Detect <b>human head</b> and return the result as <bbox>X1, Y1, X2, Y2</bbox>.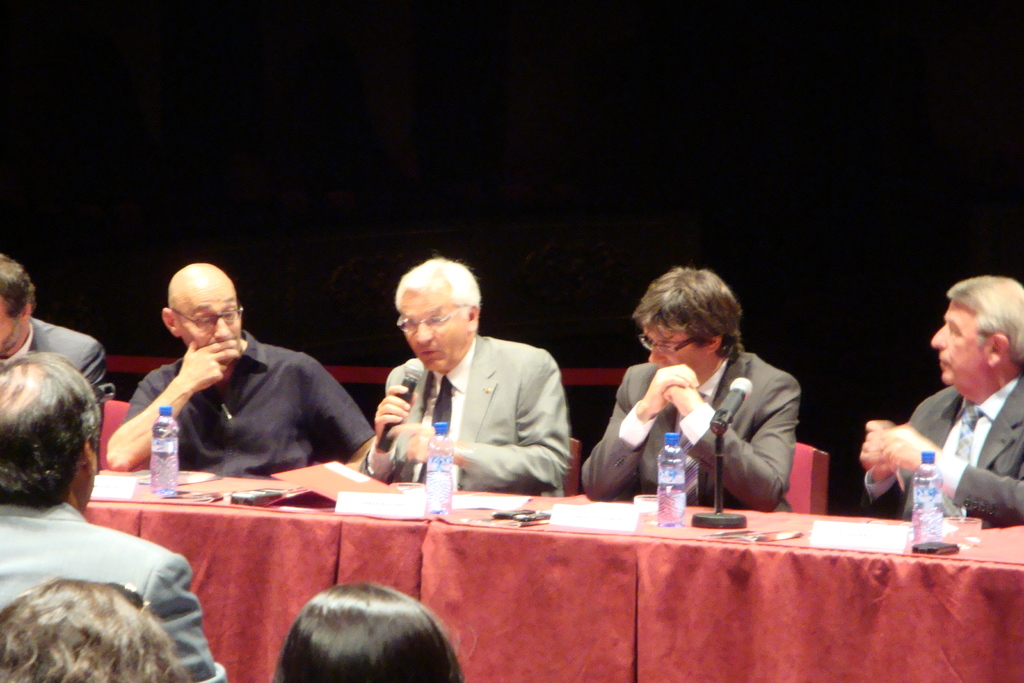
<bbox>927, 274, 1023, 409</bbox>.
